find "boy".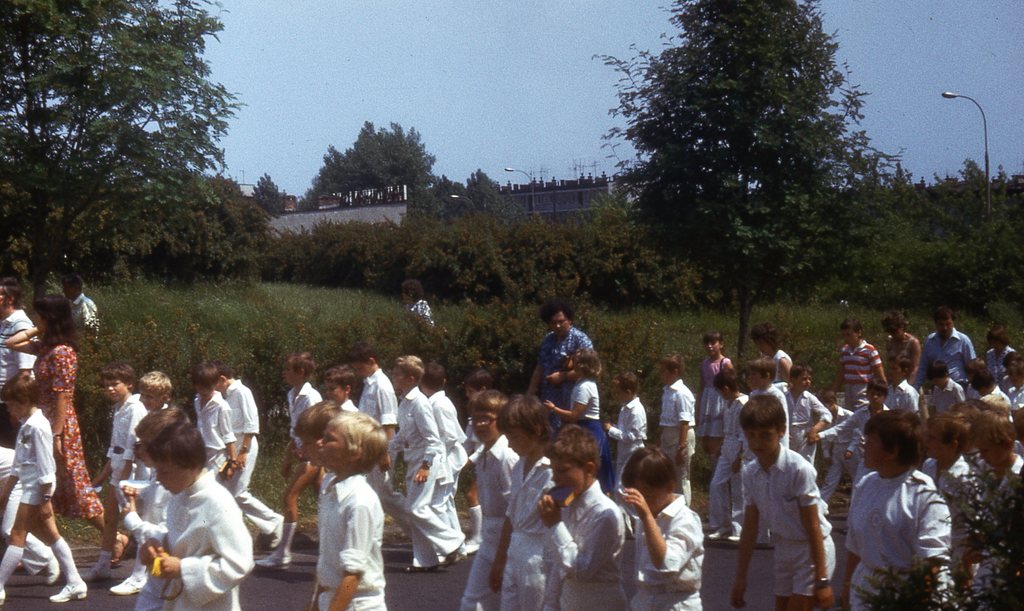
left=658, top=352, right=697, bottom=504.
